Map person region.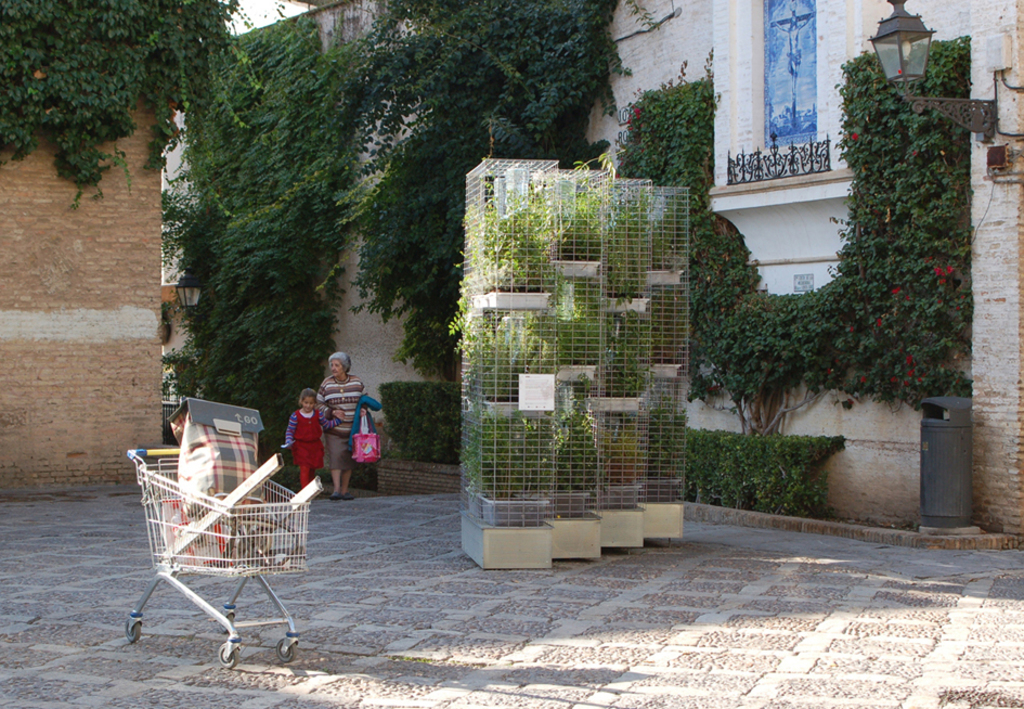
Mapped to bbox=[322, 346, 374, 498].
